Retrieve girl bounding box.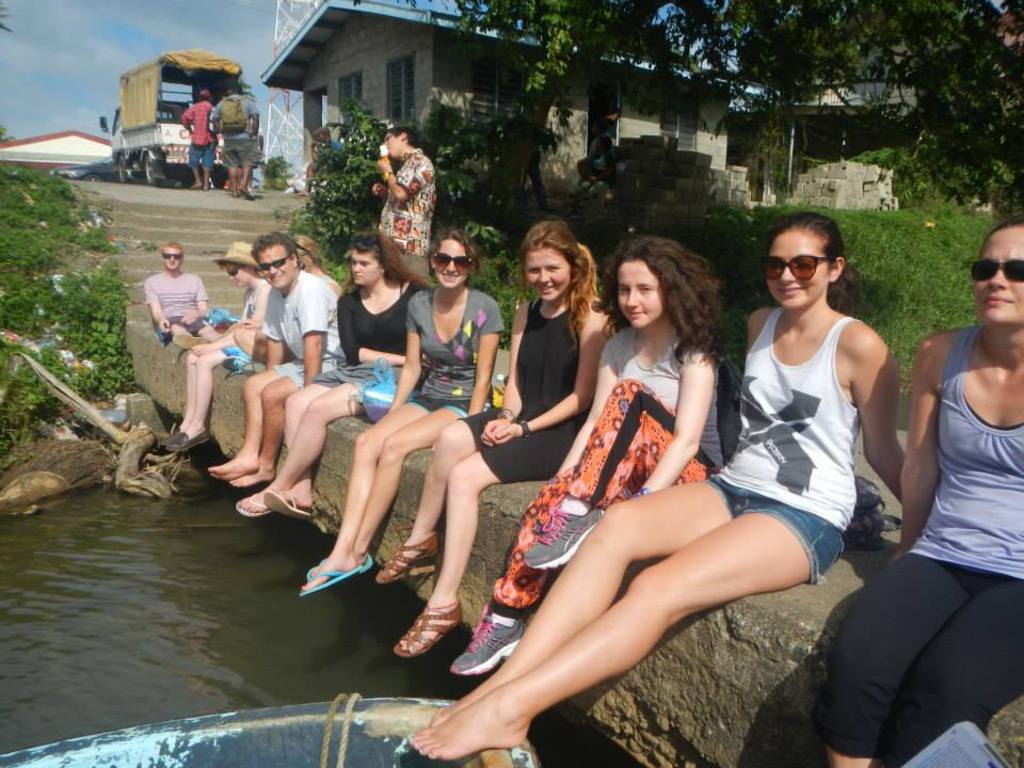
Bounding box: BBox(452, 237, 747, 677).
